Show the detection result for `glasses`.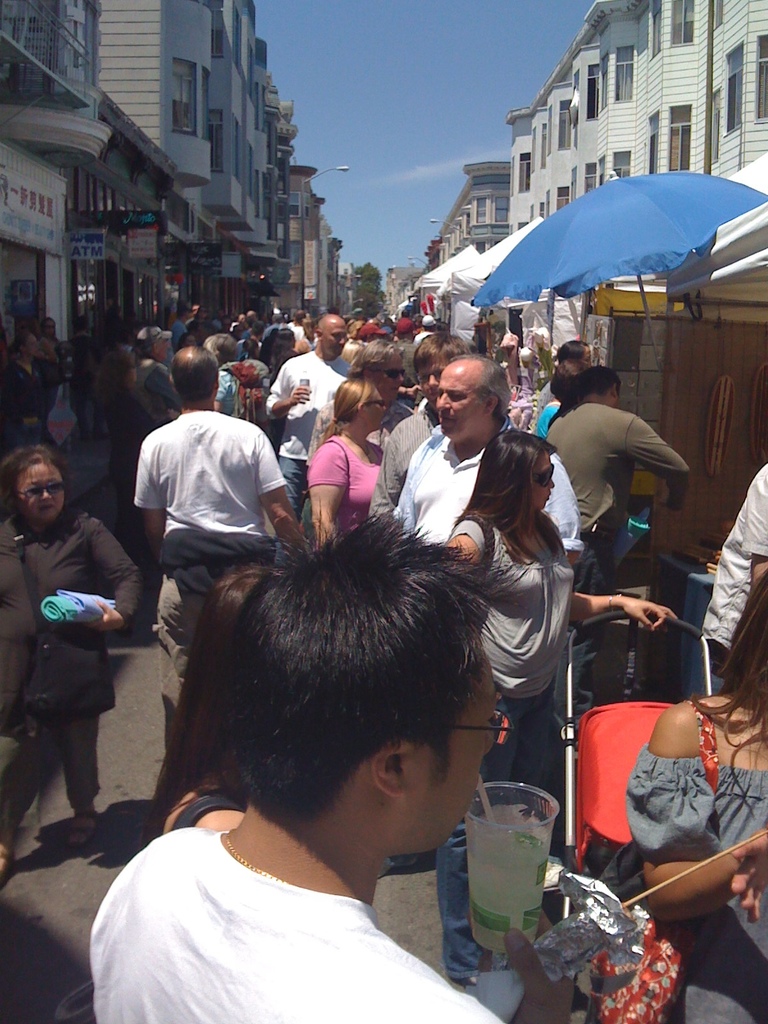
<region>528, 458, 548, 493</region>.
